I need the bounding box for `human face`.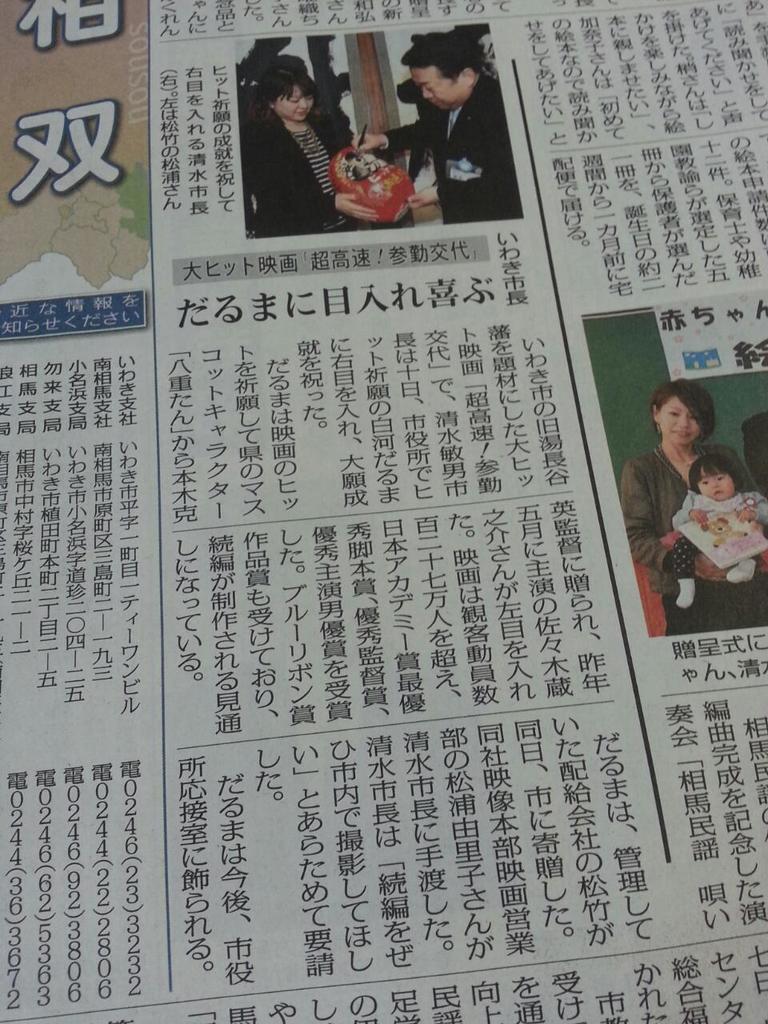
Here it is: 417/66/470/113.
